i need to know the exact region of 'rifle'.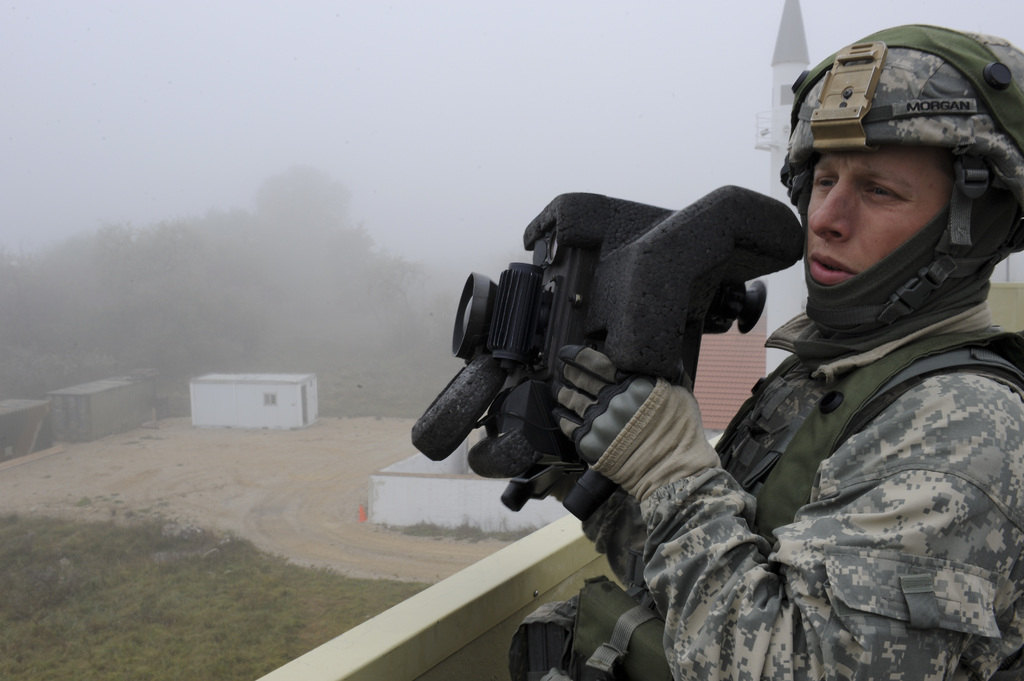
Region: box(405, 182, 809, 523).
